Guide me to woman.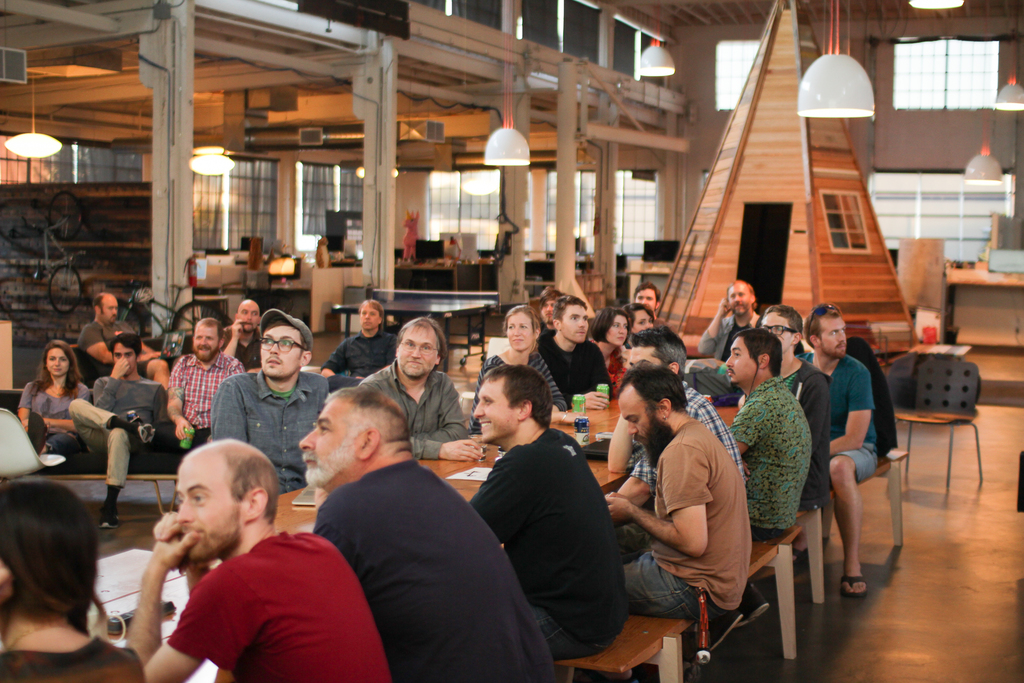
Guidance: 470/307/568/431.
